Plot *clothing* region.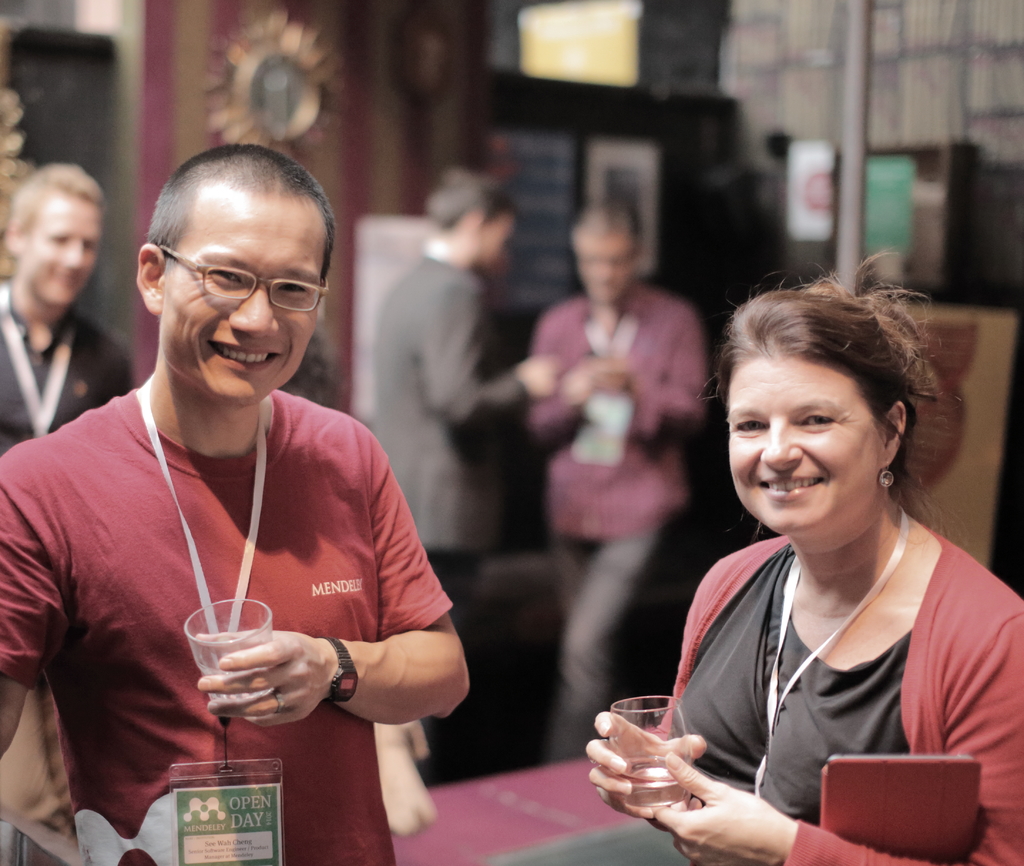
Plotted at (left=520, top=282, right=710, bottom=761).
